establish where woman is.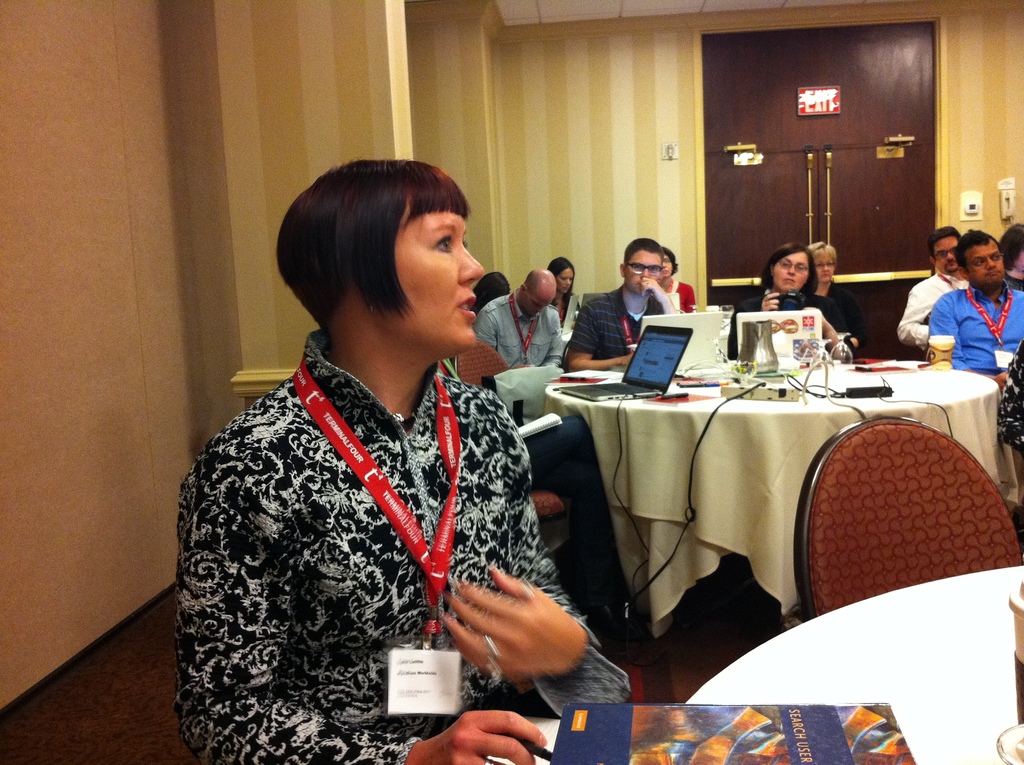
Established at (993, 221, 1023, 284).
